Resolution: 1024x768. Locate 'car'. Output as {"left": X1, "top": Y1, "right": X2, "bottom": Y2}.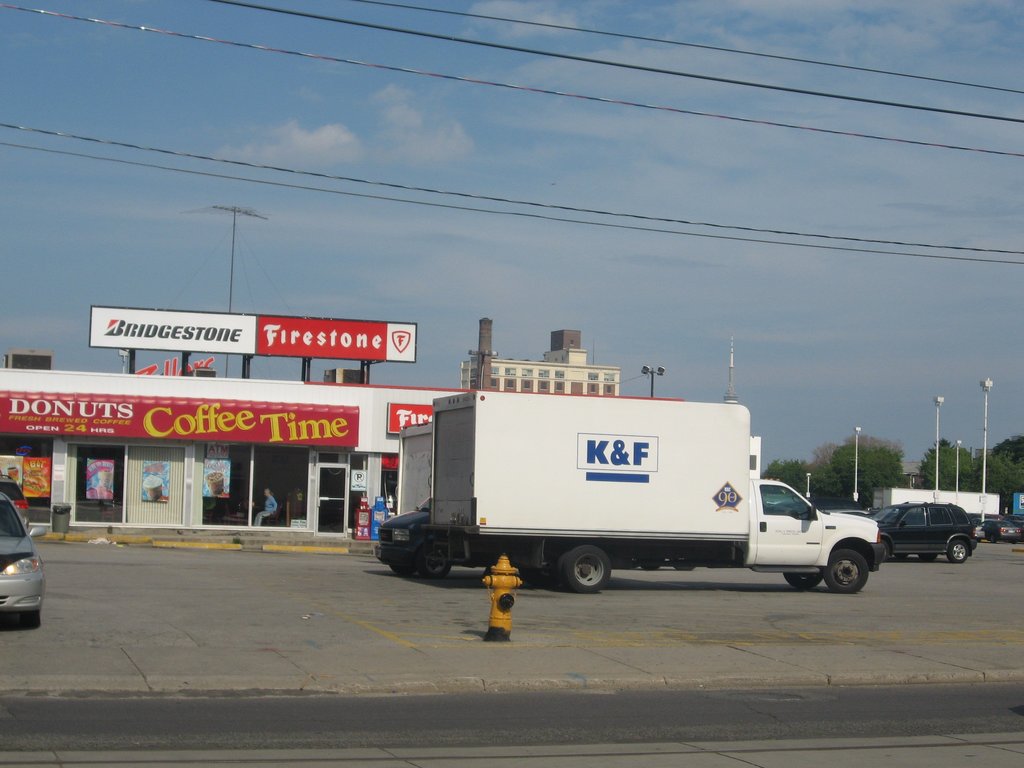
{"left": 0, "top": 467, "right": 28, "bottom": 531}.
